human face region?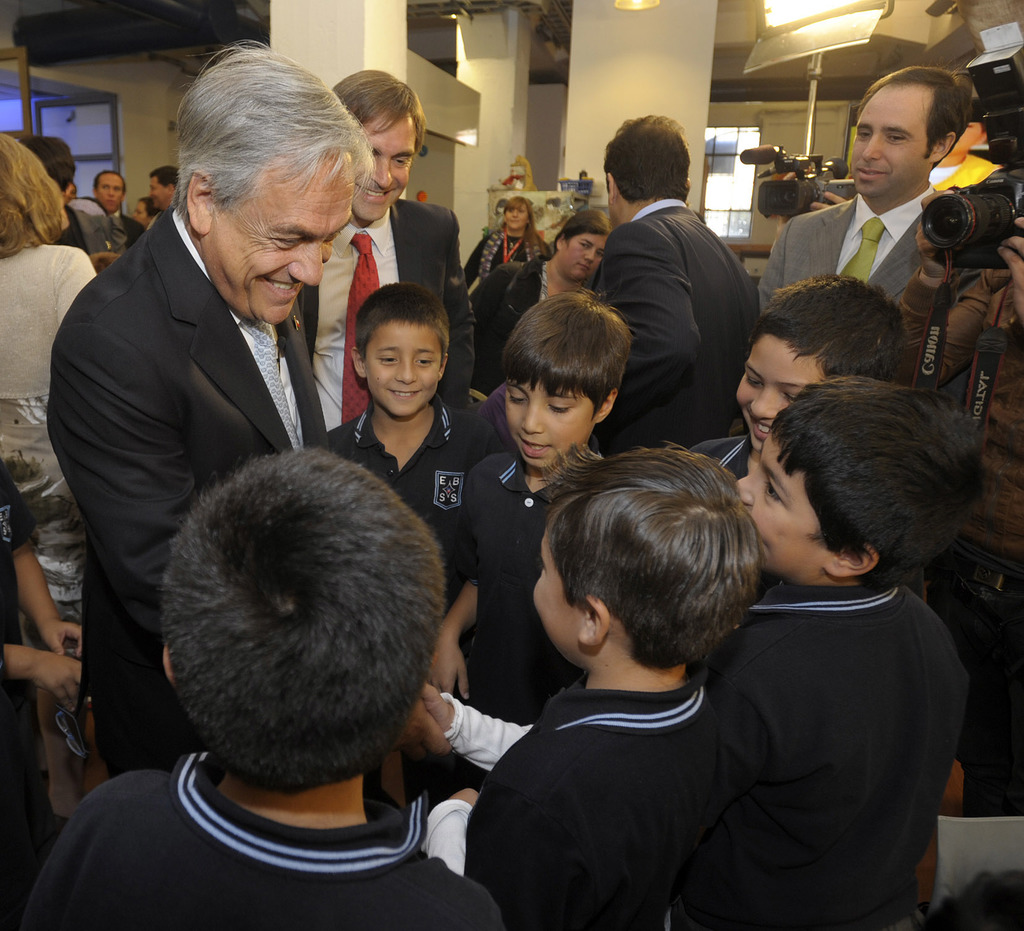
rect(131, 201, 147, 227)
